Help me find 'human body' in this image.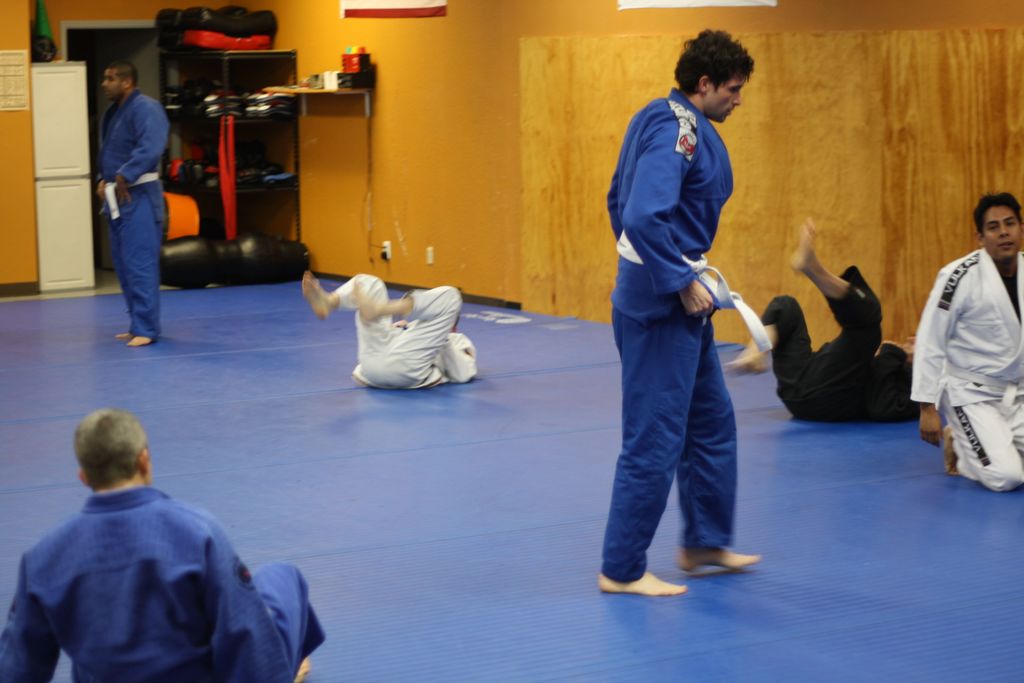
Found it: {"left": 725, "top": 217, "right": 927, "bottom": 424}.
